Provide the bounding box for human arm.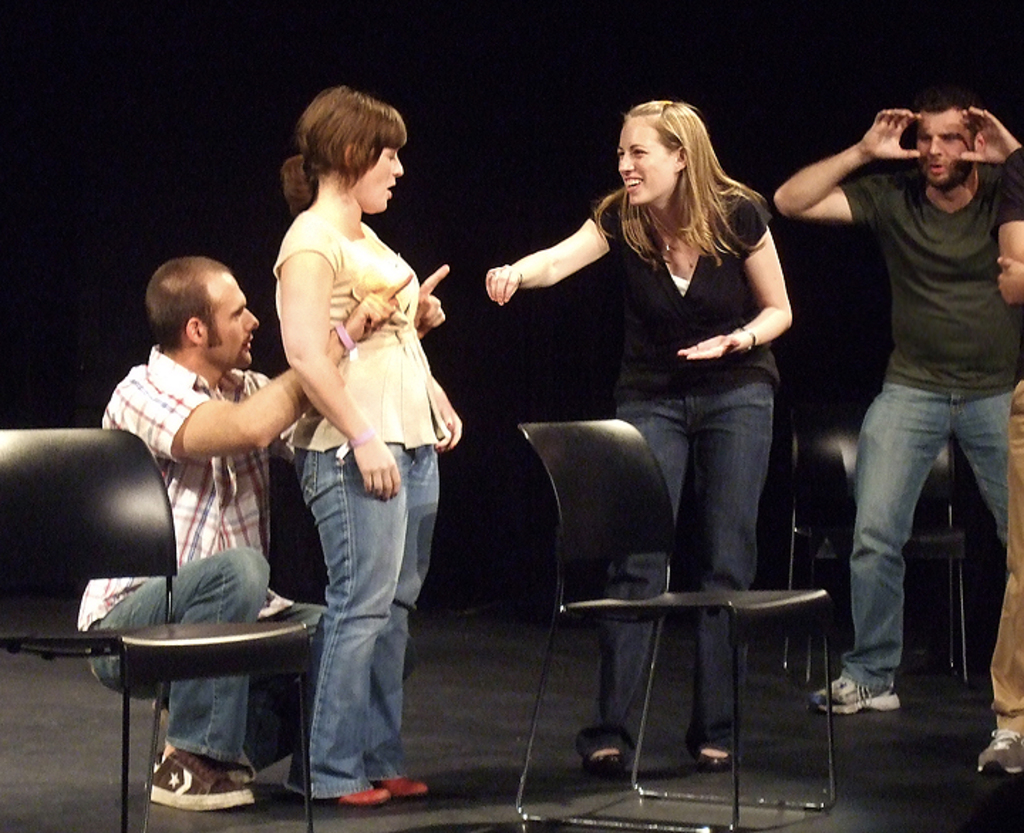
(x1=678, y1=216, x2=789, y2=361).
